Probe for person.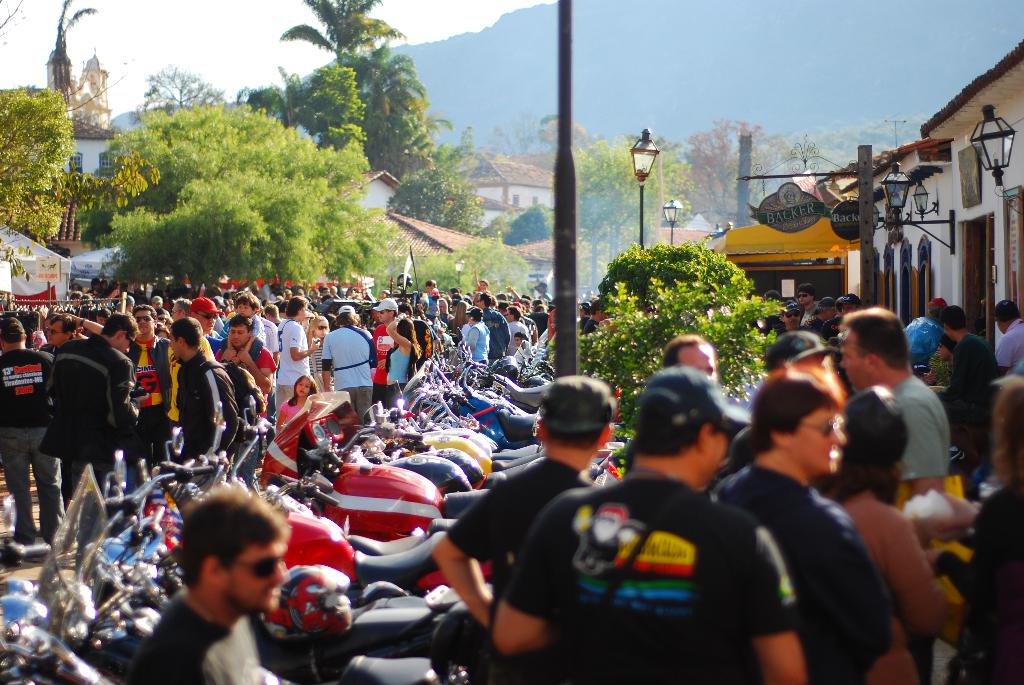
Probe result: crop(495, 363, 805, 684).
